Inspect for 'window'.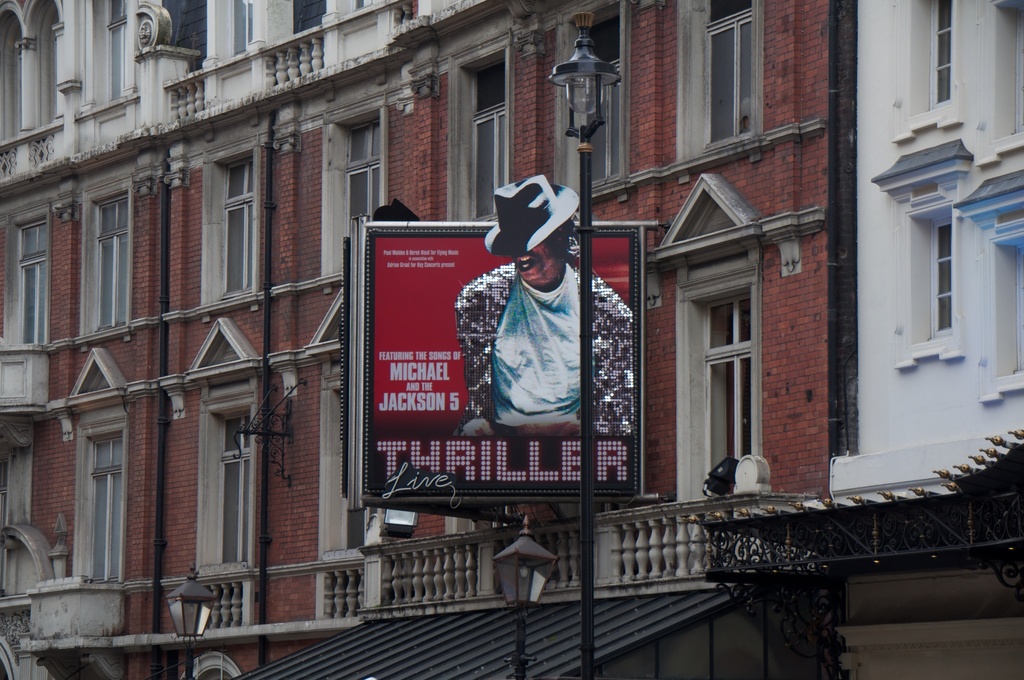
Inspection: box(104, 0, 127, 99).
